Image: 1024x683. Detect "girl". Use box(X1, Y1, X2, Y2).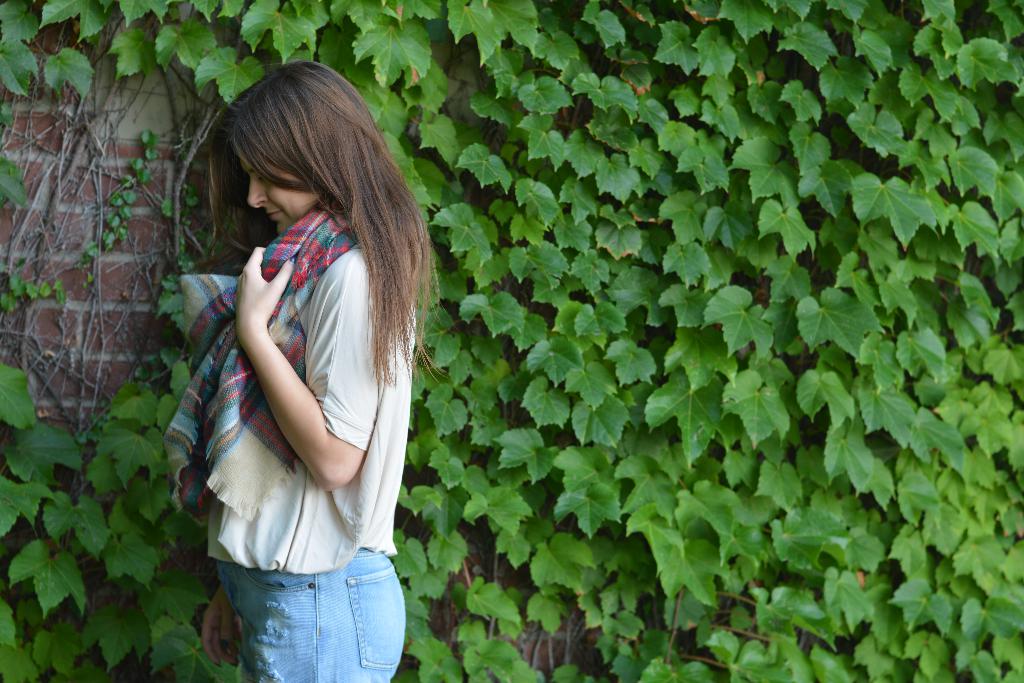
box(167, 60, 432, 682).
